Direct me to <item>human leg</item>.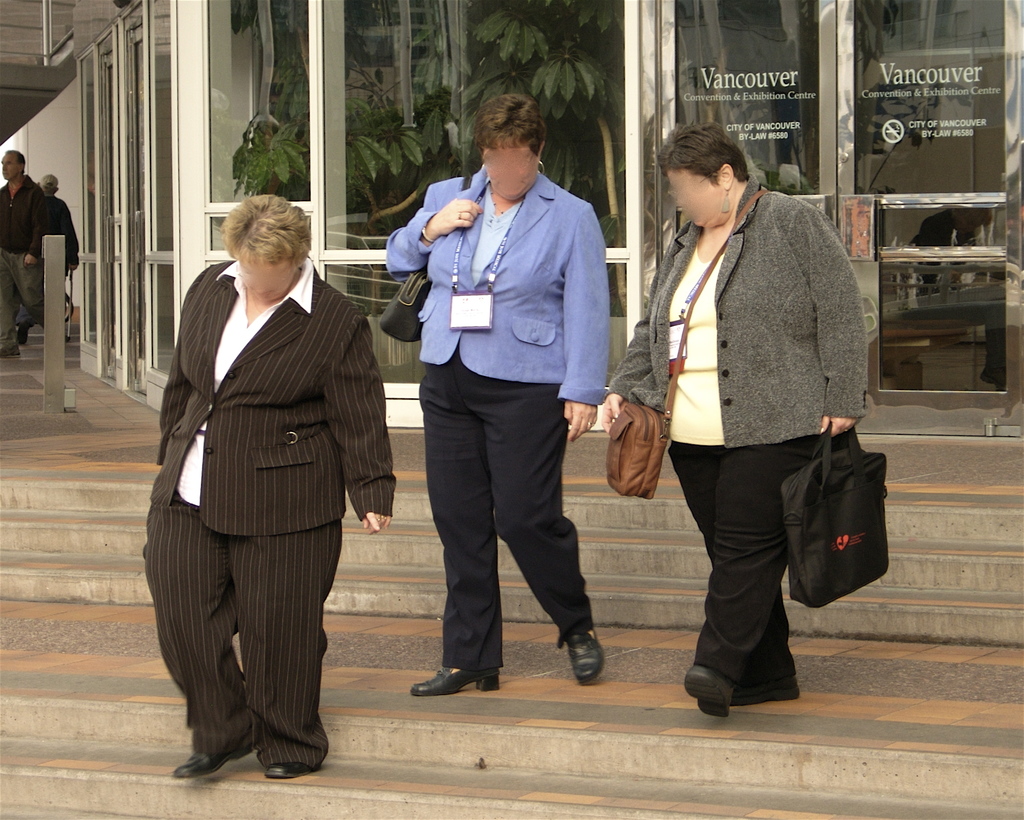
Direction: pyautogui.locateOnScreen(410, 355, 506, 699).
